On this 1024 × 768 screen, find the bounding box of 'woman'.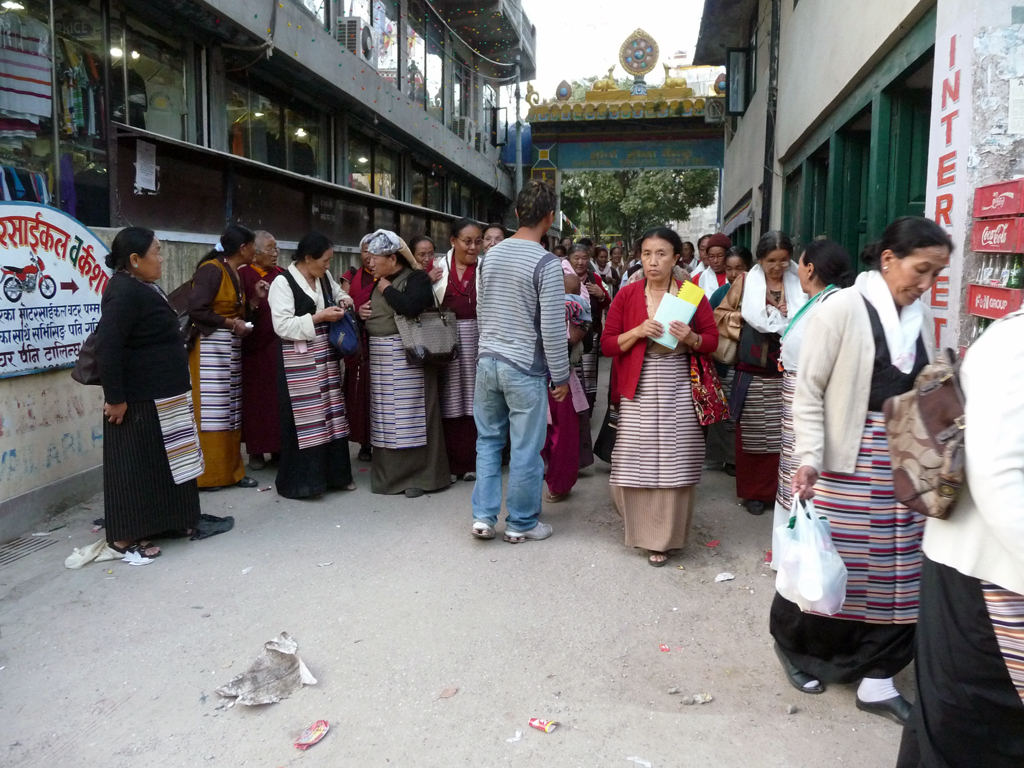
Bounding box: bbox=(101, 228, 198, 554).
